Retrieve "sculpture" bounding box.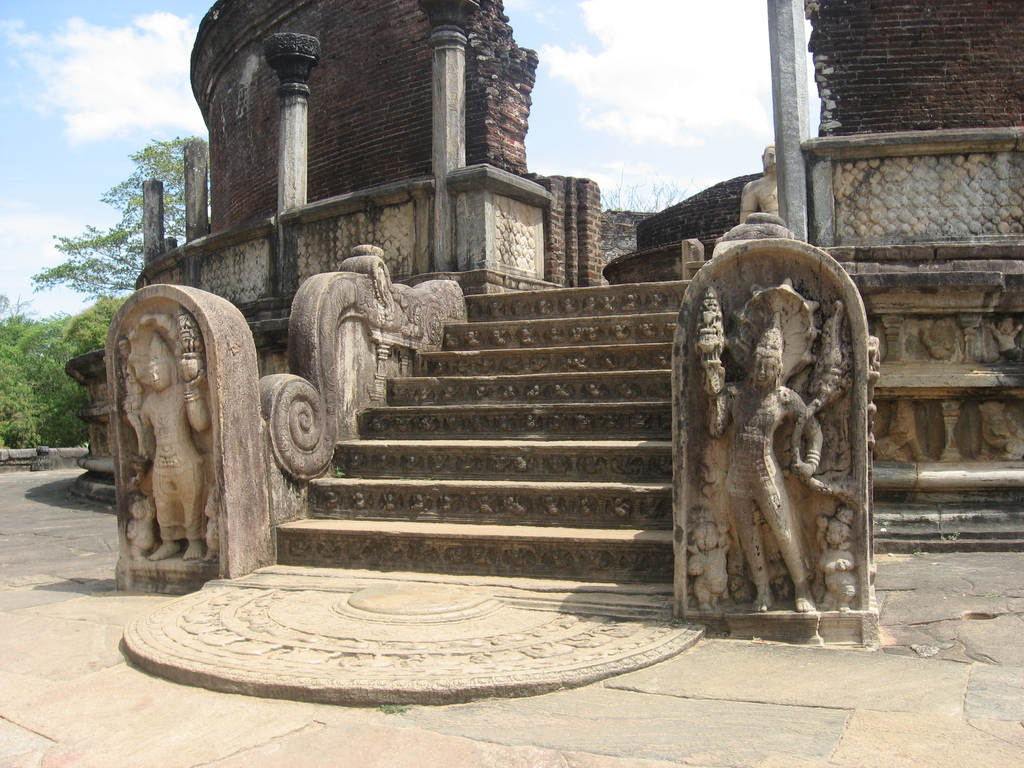
Bounding box: 584:323:598:340.
